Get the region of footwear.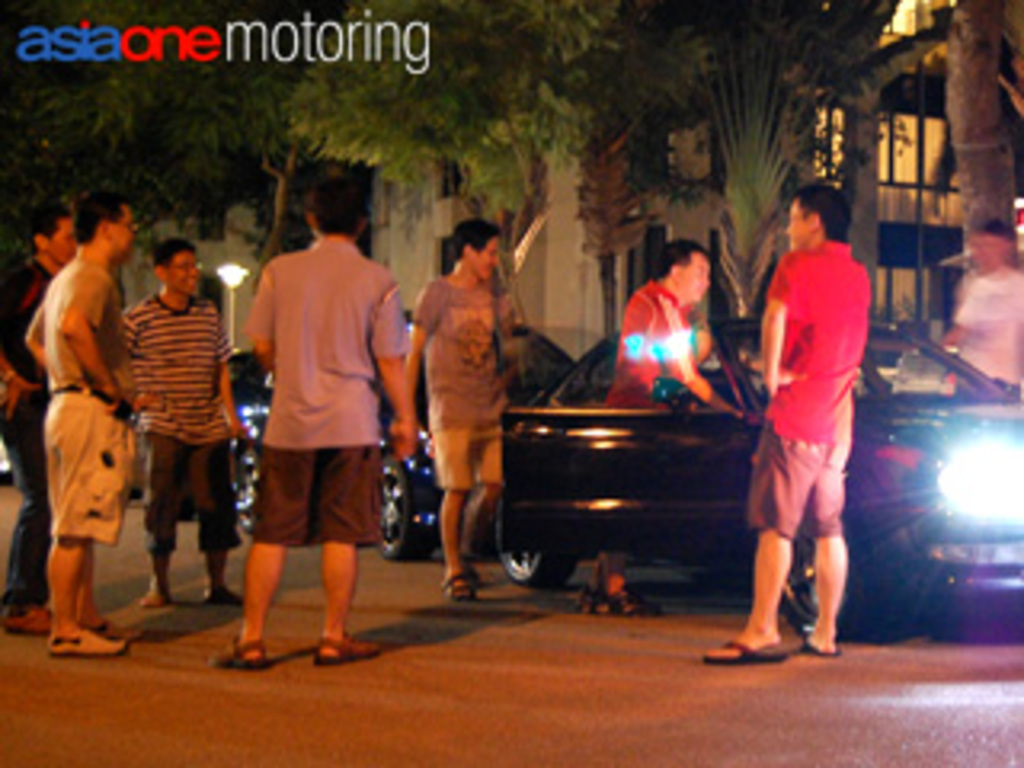
{"x1": 707, "y1": 630, "x2": 794, "y2": 662}.
